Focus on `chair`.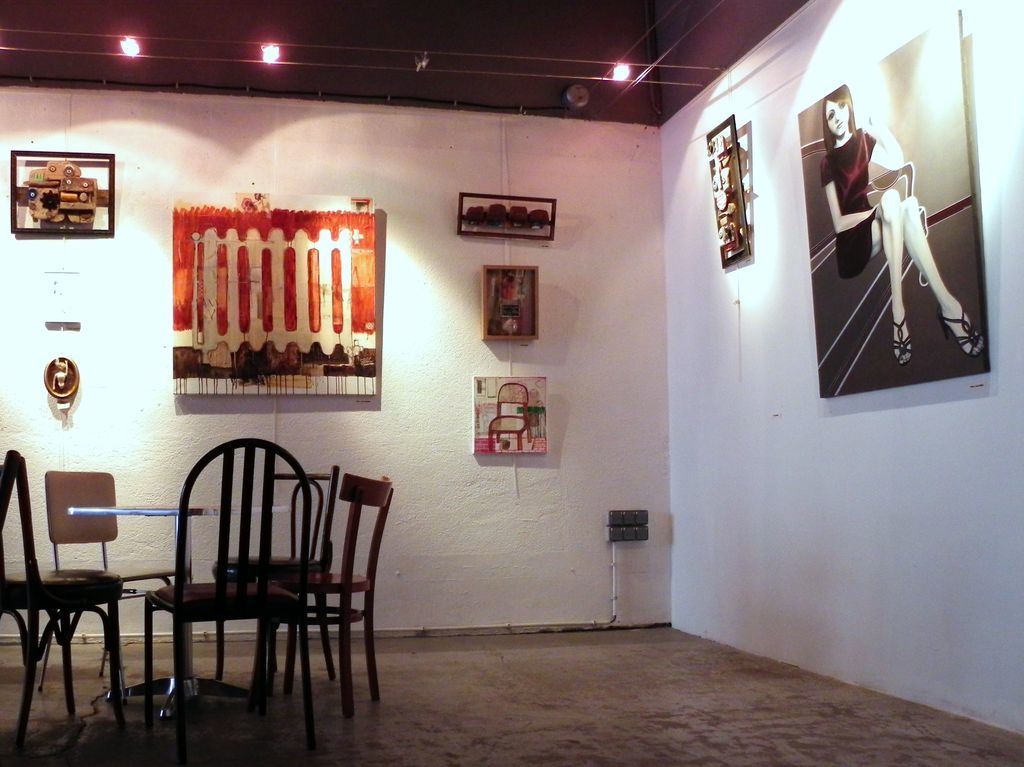
Focused at box=[136, 436, 322, 766].
